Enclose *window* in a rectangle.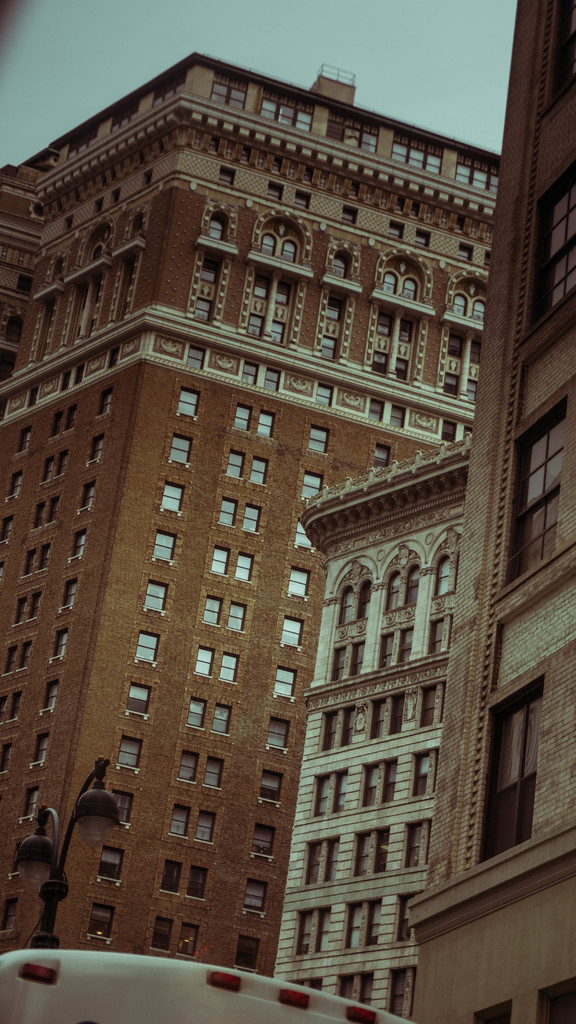
BBox(130, 681, 152, 719).
